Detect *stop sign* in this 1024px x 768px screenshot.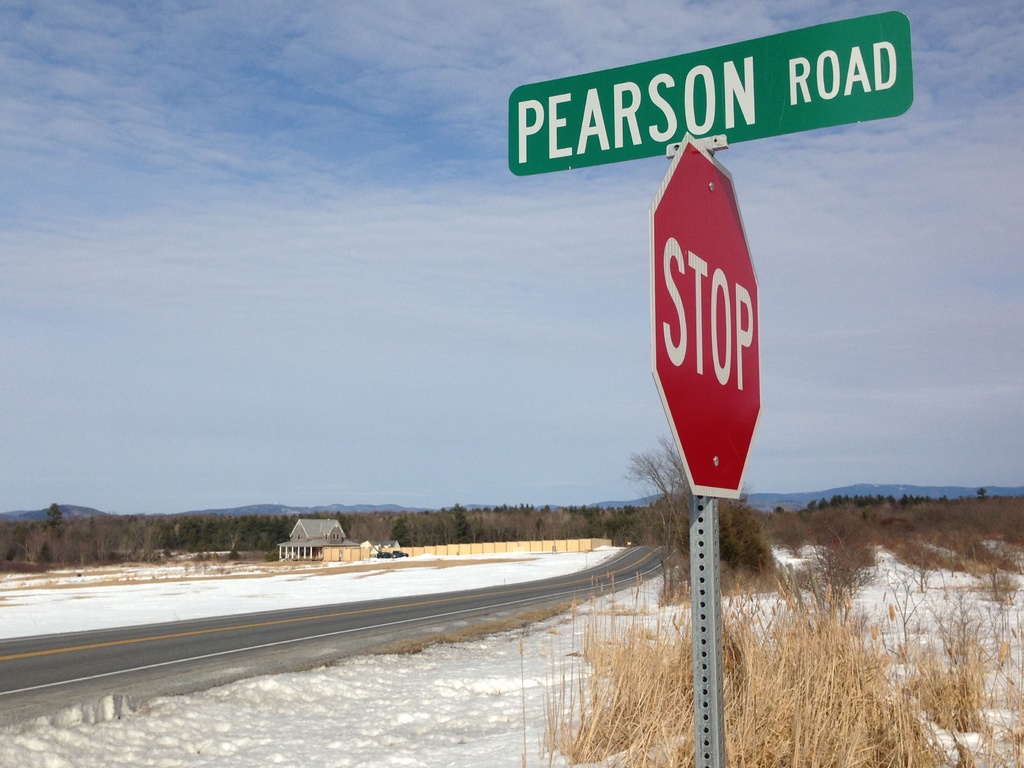
Detection: [x1=646, y1=129, x2=763, y2=501].
